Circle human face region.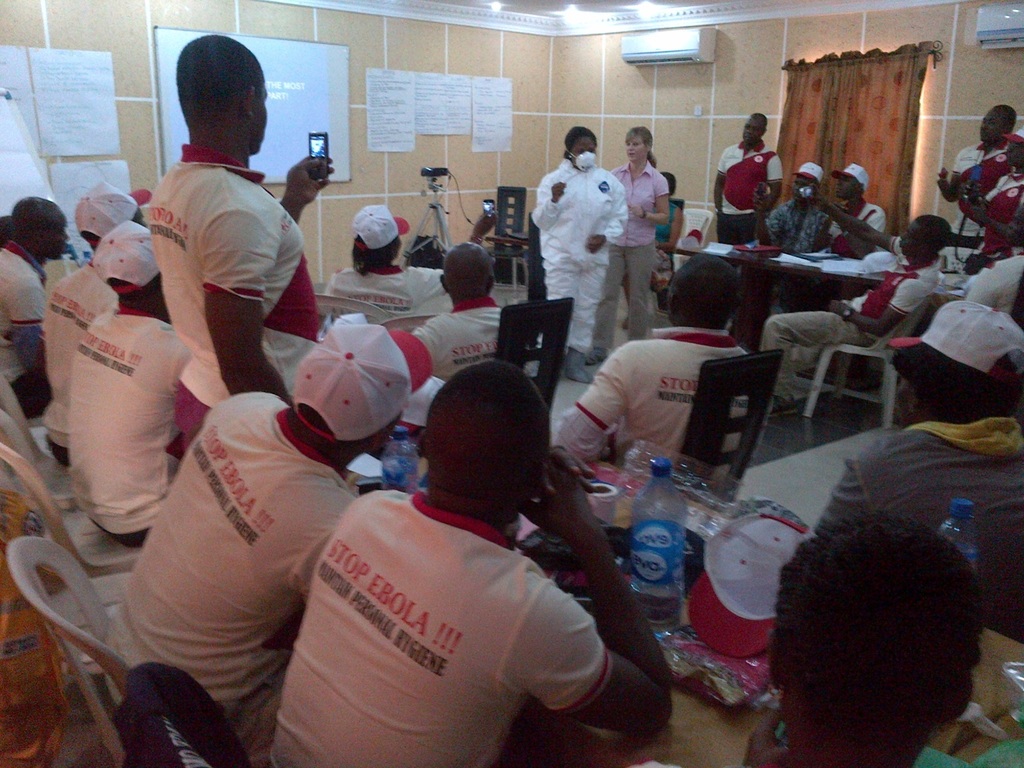
Region: pyautogui.locateOnScreen(47, 214, 77, 260).
